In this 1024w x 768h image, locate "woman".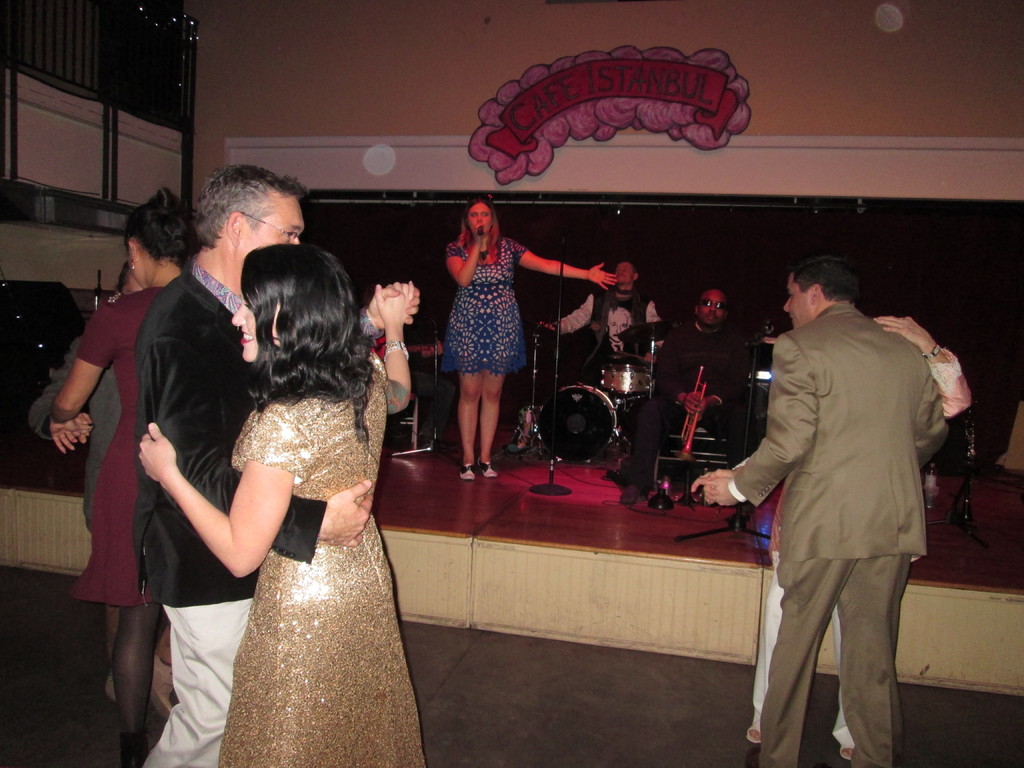
Bounding box: (436, 196, 620, 483).
